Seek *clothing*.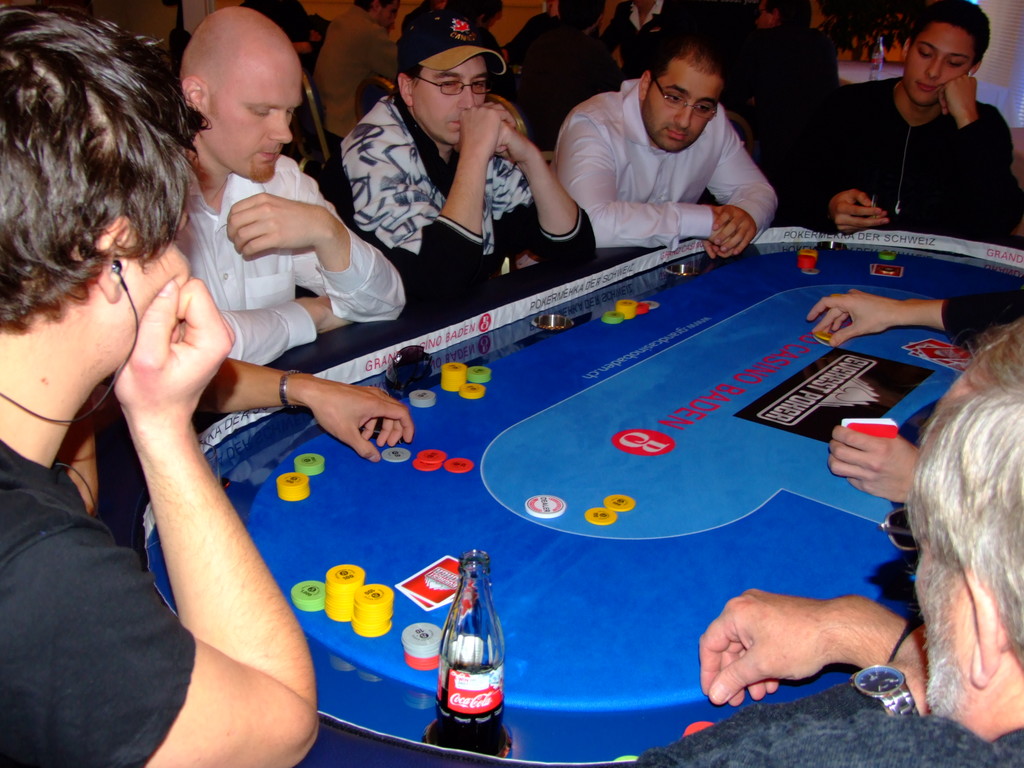
left=166, top=157, right=405, bottom=383.
